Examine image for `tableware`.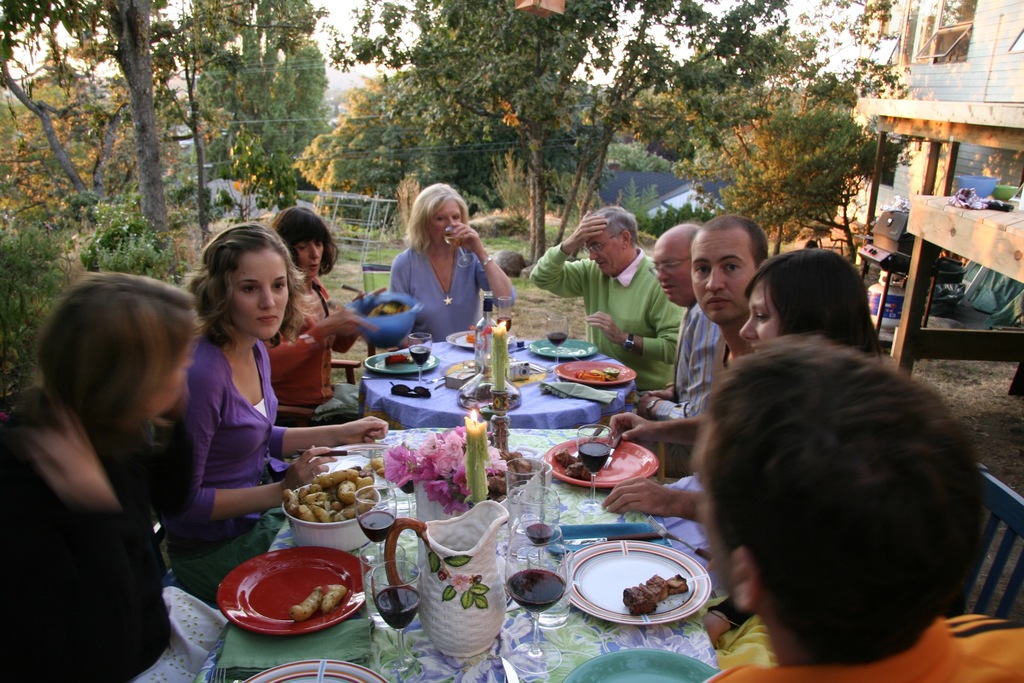
Examination result: pyautogui.locateOnScreen(362, 352, 438, 375).
